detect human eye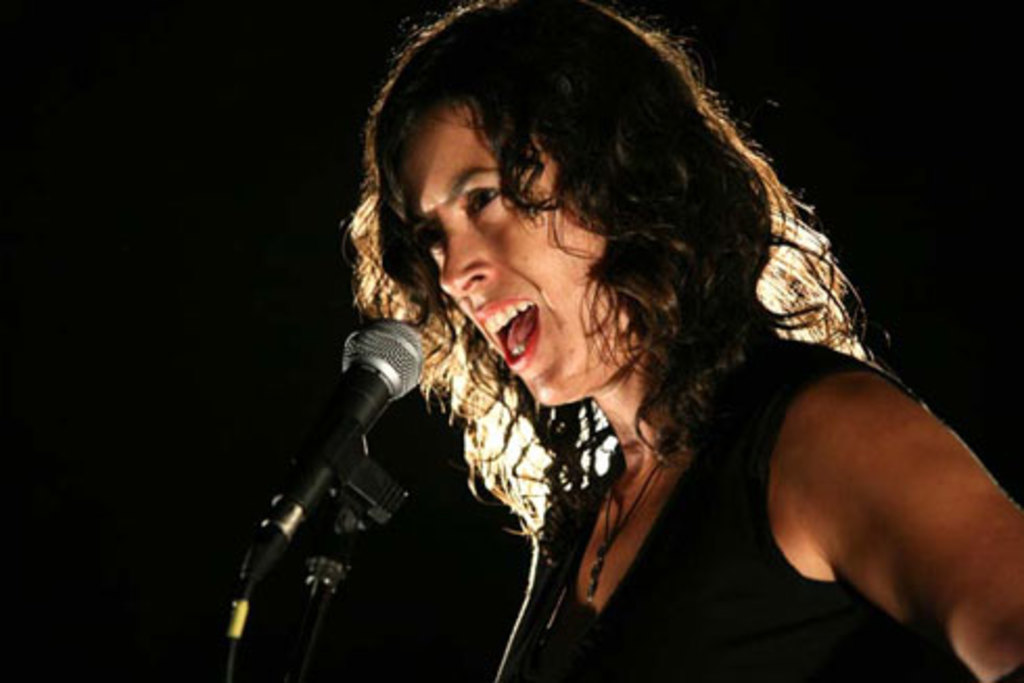
<region>433, 171, 548, 223</region>
